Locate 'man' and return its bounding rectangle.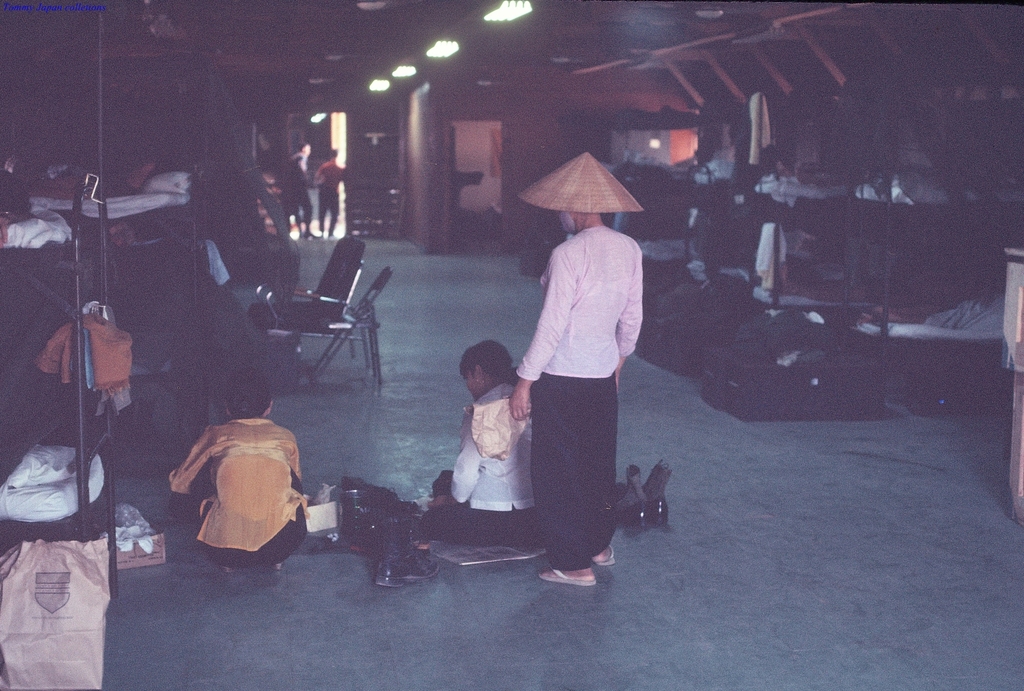
(287,136,315,235).
